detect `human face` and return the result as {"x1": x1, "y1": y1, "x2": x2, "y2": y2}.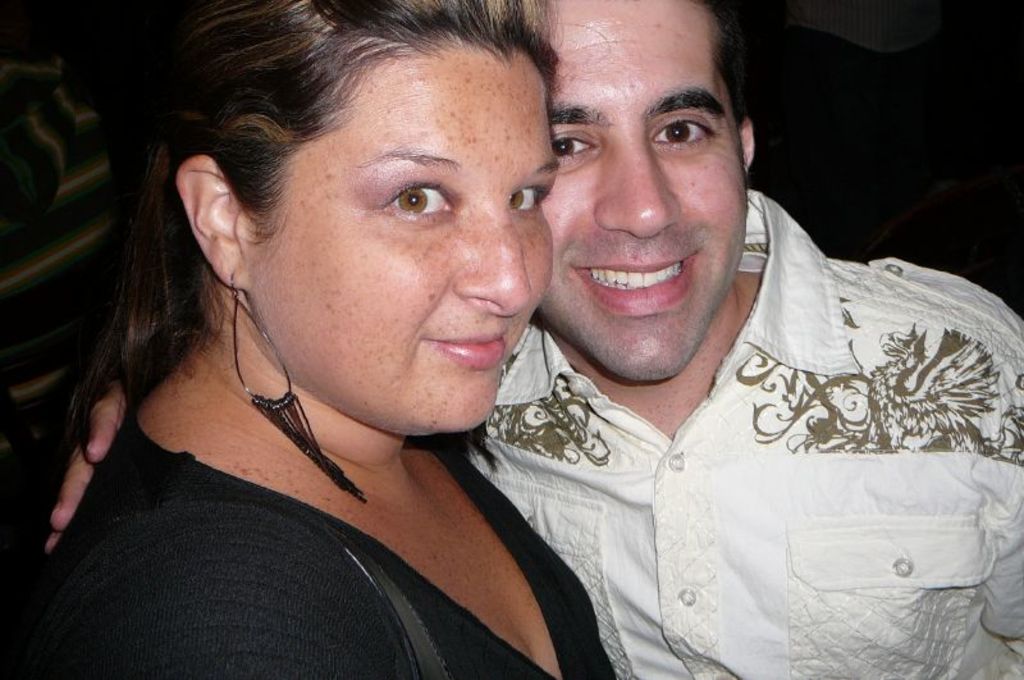
{"x1": 535, "y1": 0, "x2": 745, "y2": 385}.
